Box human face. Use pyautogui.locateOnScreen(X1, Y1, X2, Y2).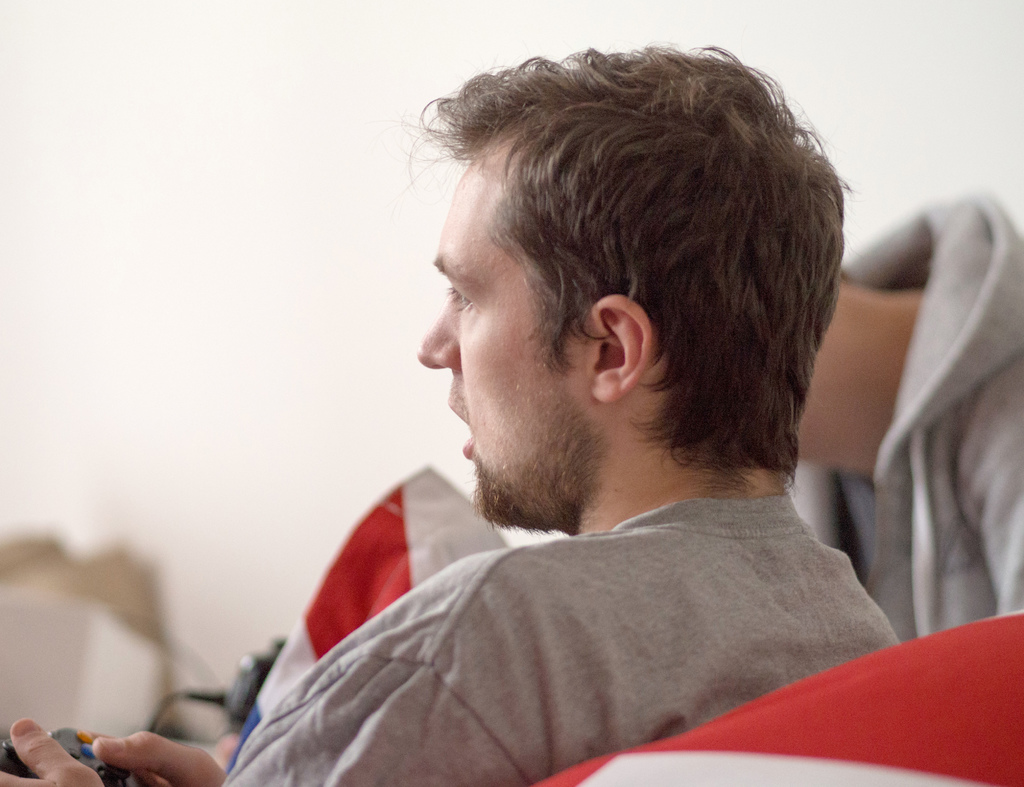
pyautogui.locateOnScreen(416, 162, 592, 519).
